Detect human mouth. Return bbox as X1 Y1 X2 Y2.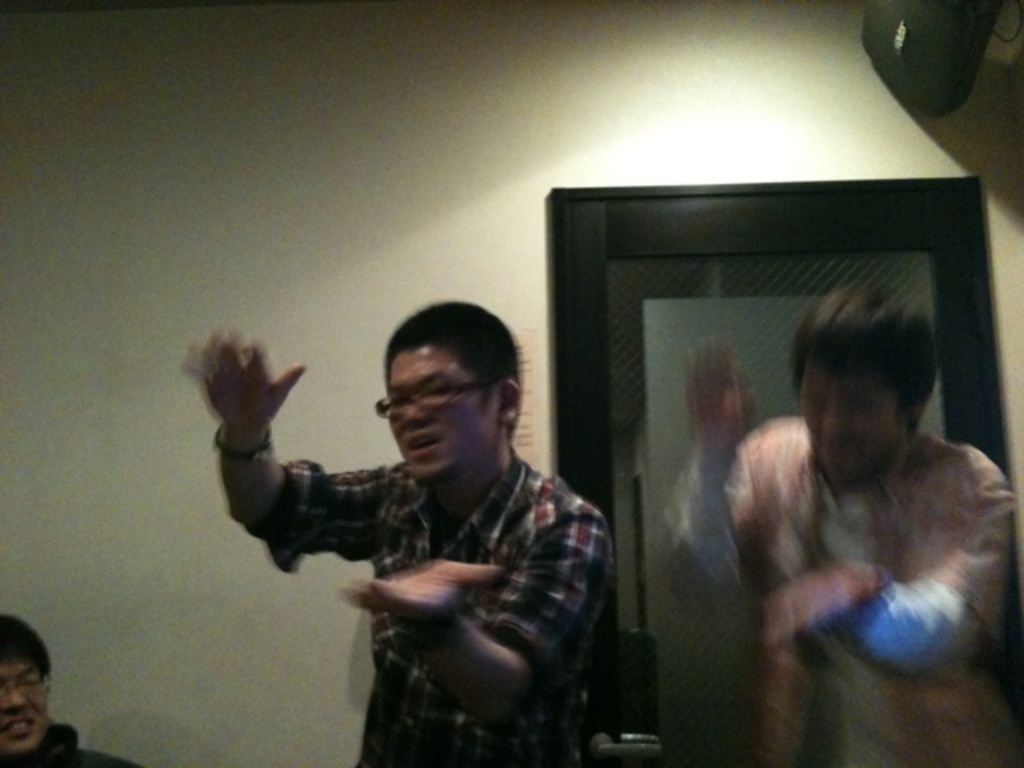
824 437 861 472.
